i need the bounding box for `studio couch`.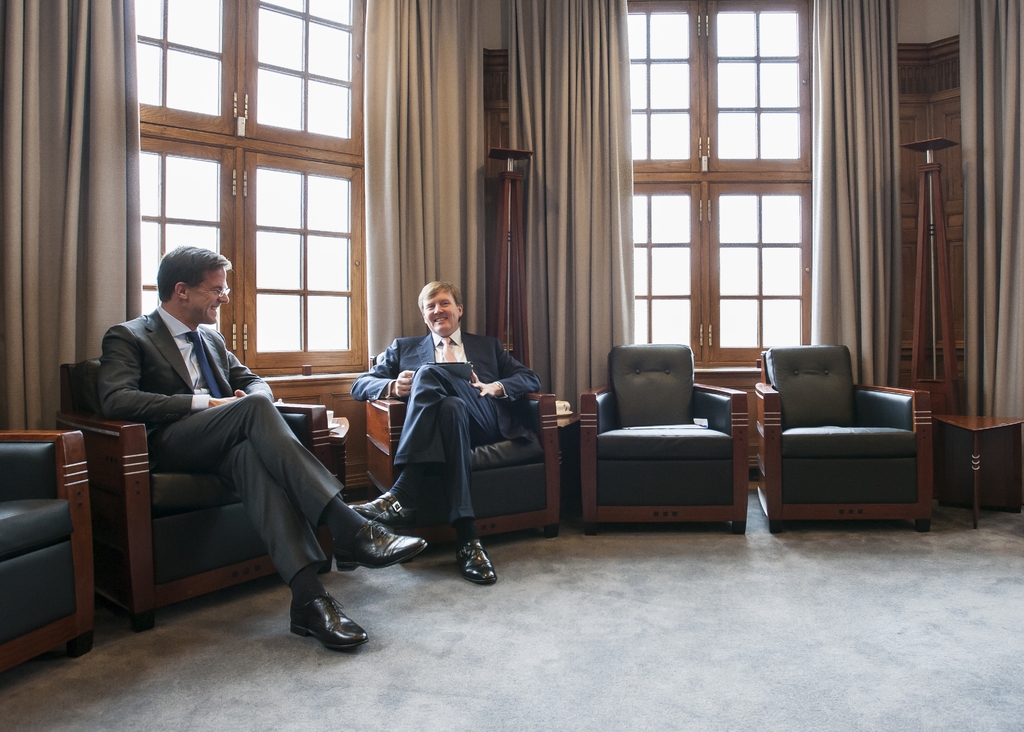
Here it is: bbox=(751, 342, 935, 536).
